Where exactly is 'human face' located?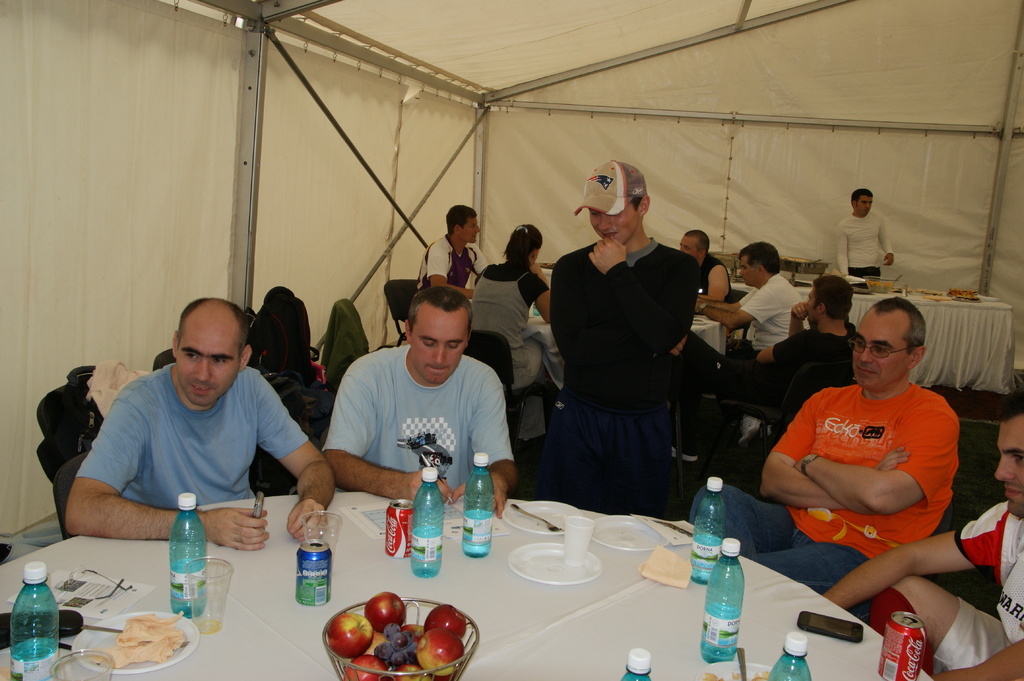
Its bounding box is <box>457,217,481,242</box>.
